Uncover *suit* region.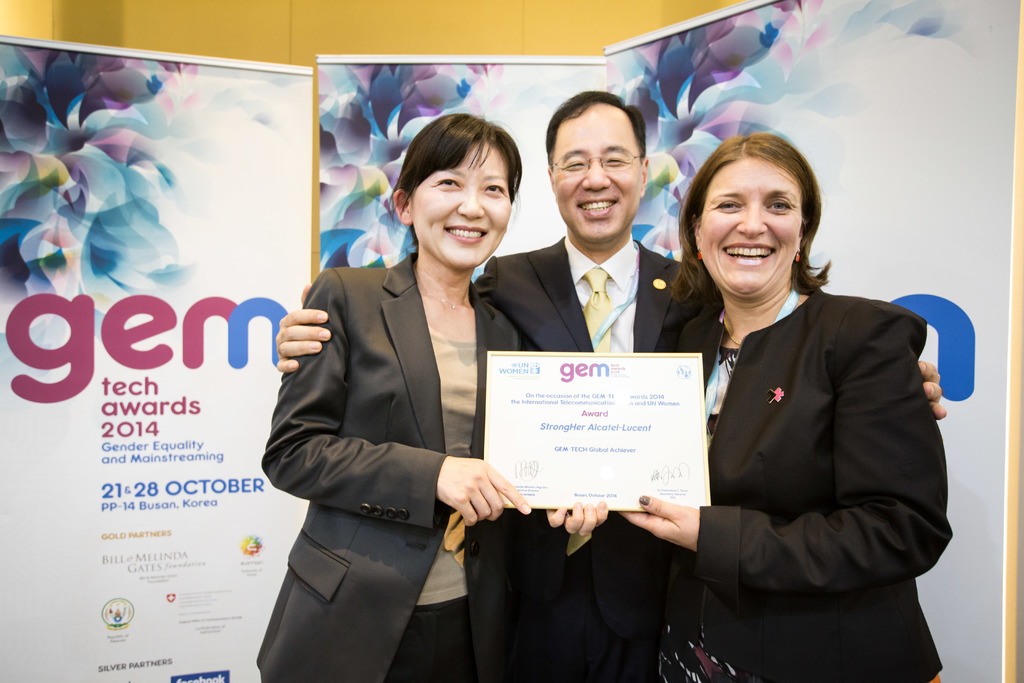
Uncovered: Rect(253, 155, 535, 670).
